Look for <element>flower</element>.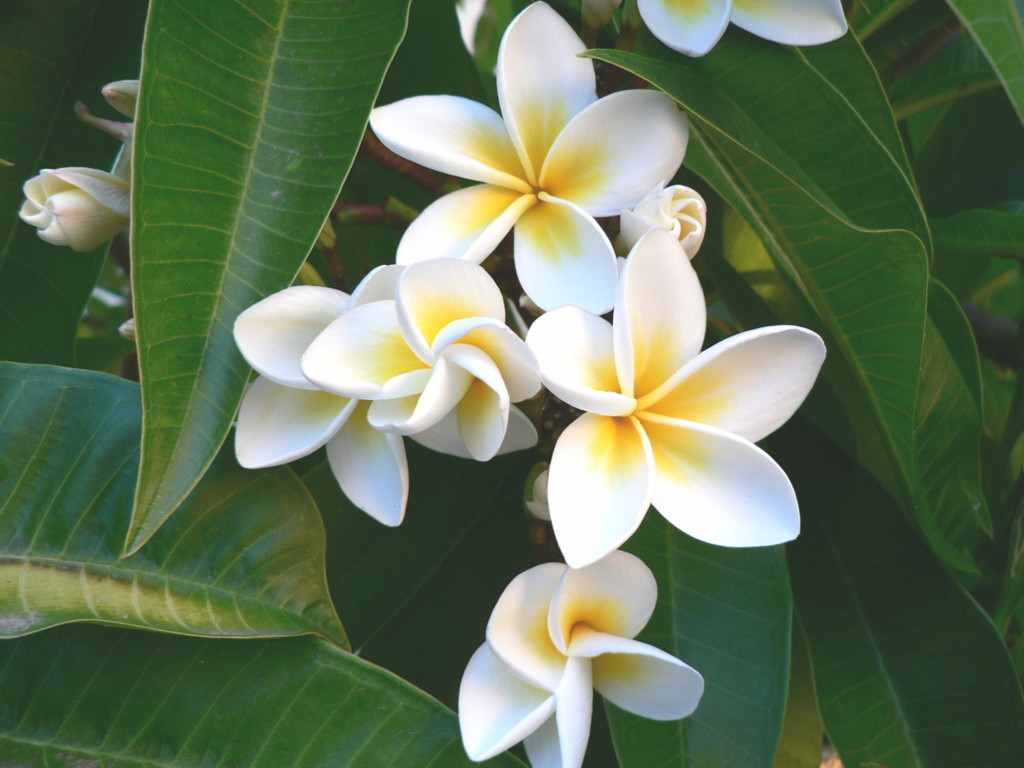
Found: l=369, t=0, r=691, b=319.
